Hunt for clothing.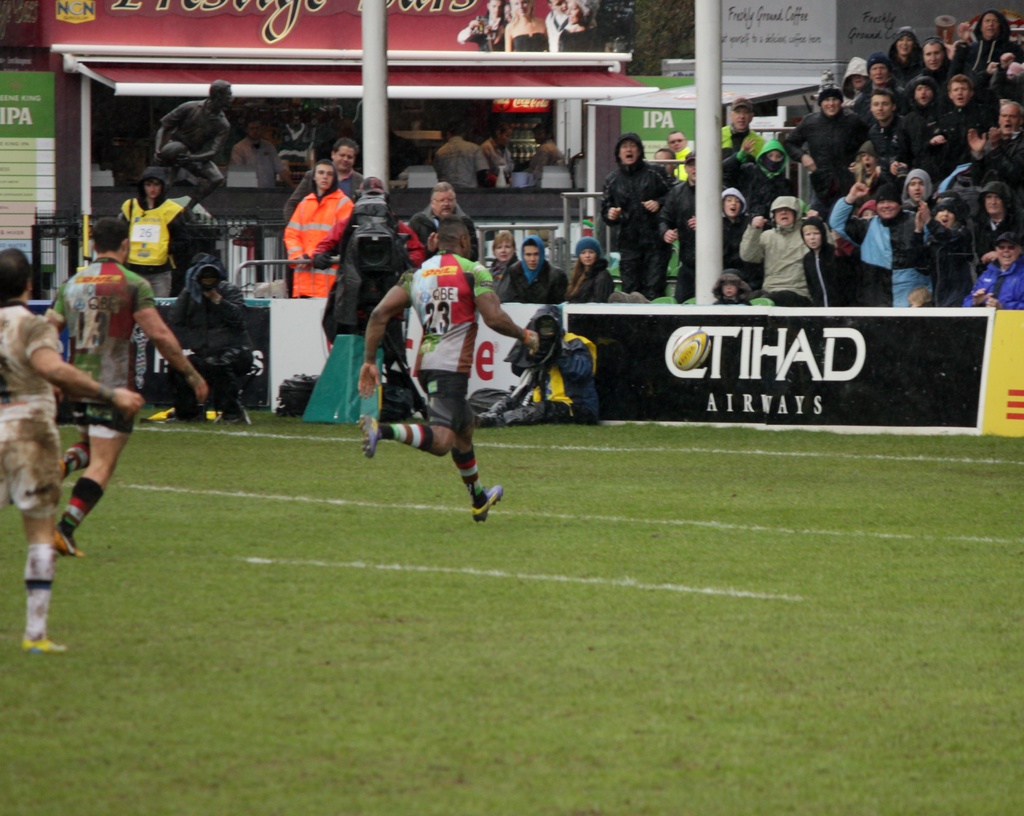
Hunted down at <box>478,308,600,437</box>.
